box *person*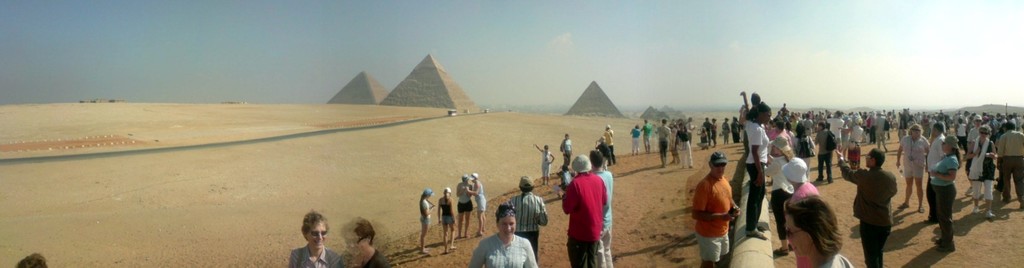
(651,118,669,161)
